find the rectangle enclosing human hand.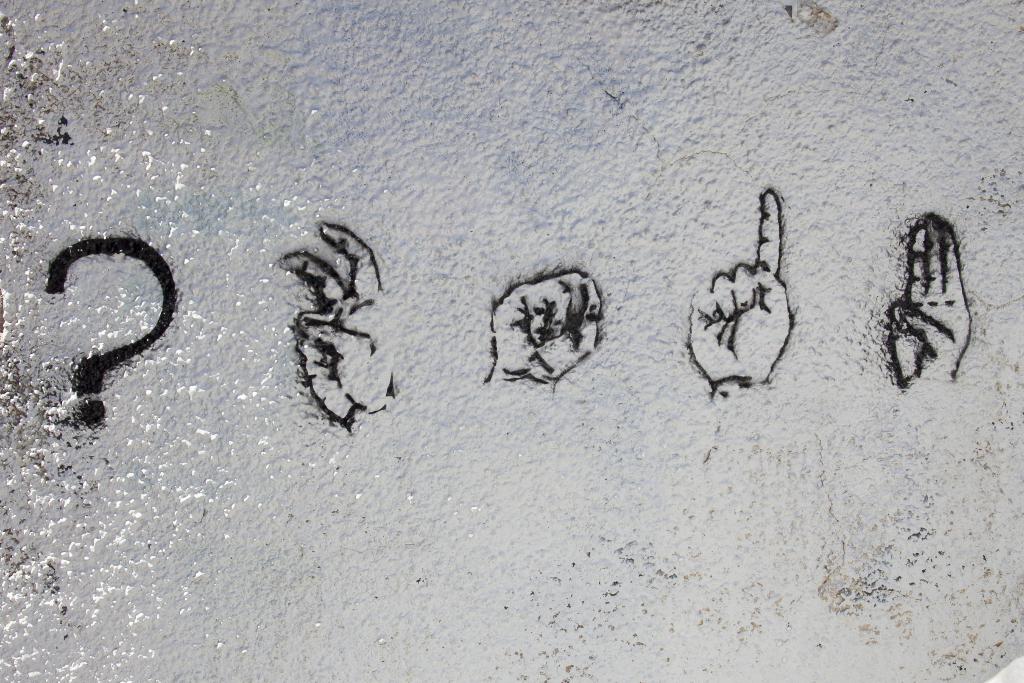
pyautogui.locateOnScreen(276, 220, 401, 436).
